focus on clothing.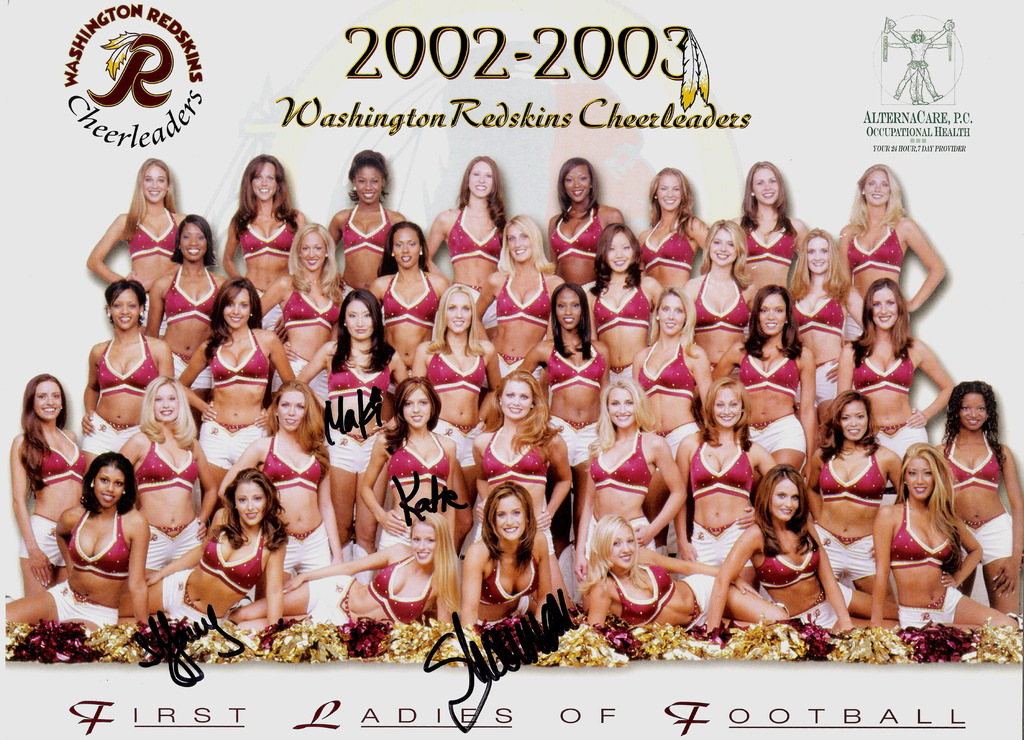
Focused at select_region(127, 210, 181, 259).
